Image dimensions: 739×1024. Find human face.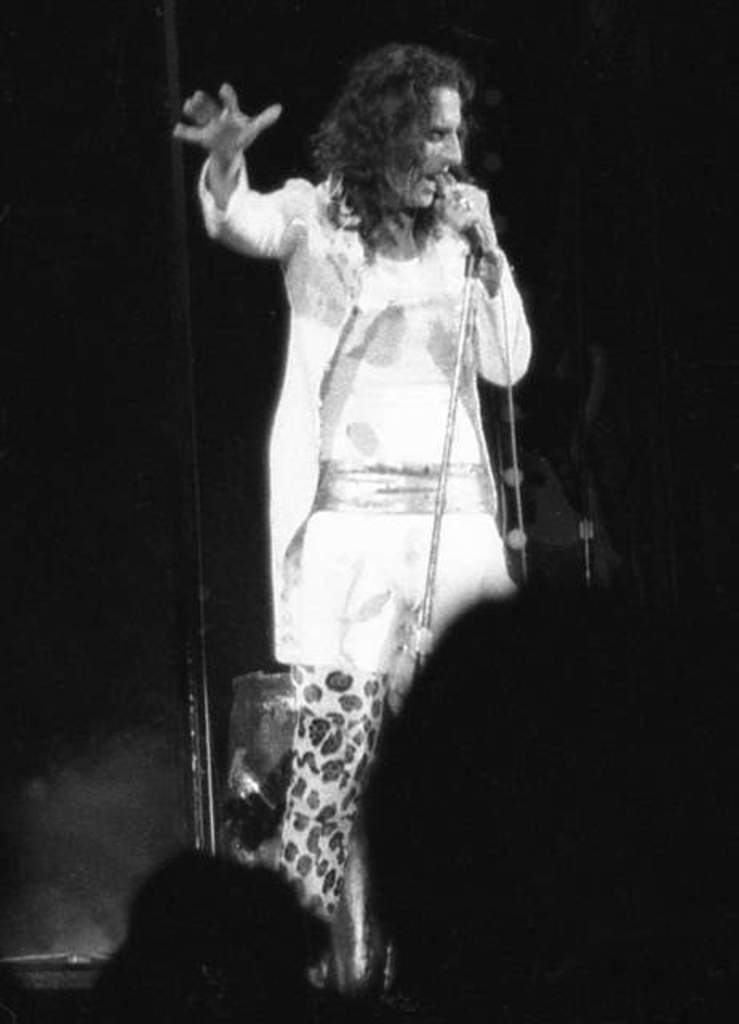
384, 74, 469, 211.
